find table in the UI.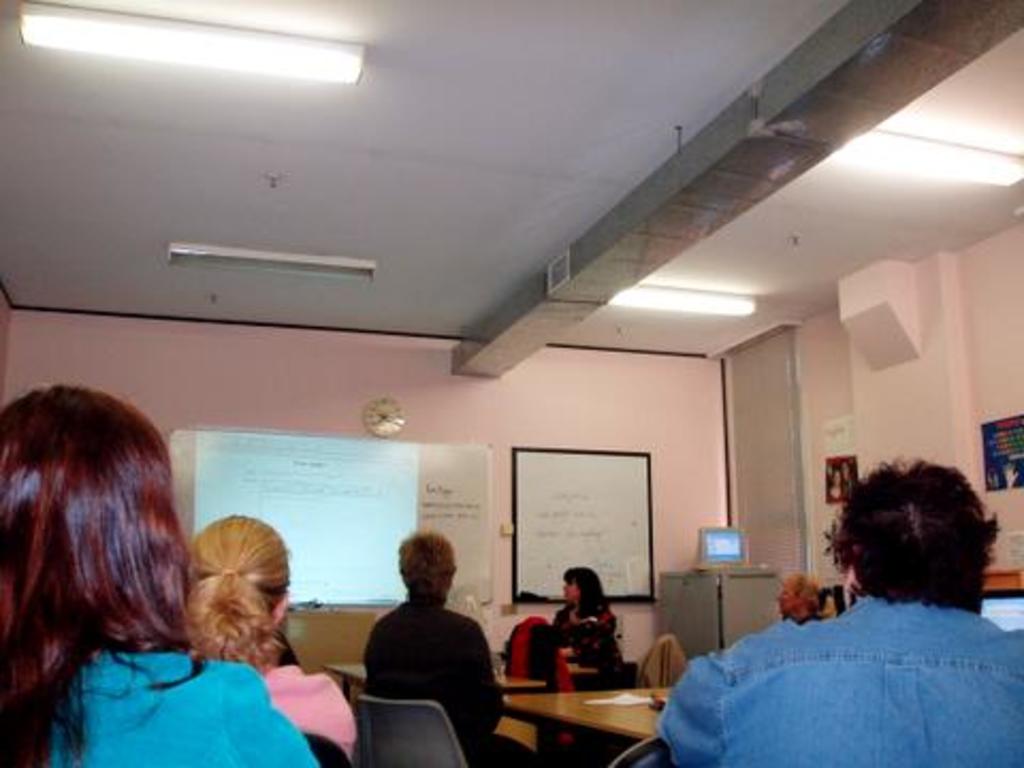
UI element at bbox(326, 661, 546, 704).
